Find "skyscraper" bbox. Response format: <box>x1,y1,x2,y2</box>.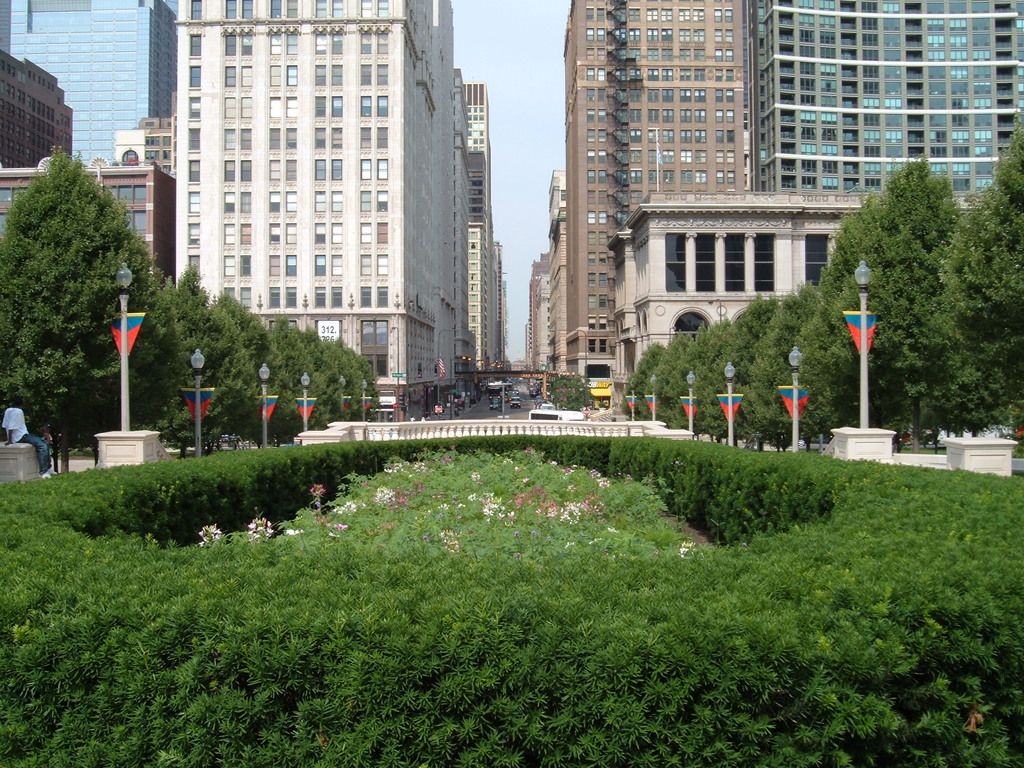
<box>755,0,1023,196</box>.
